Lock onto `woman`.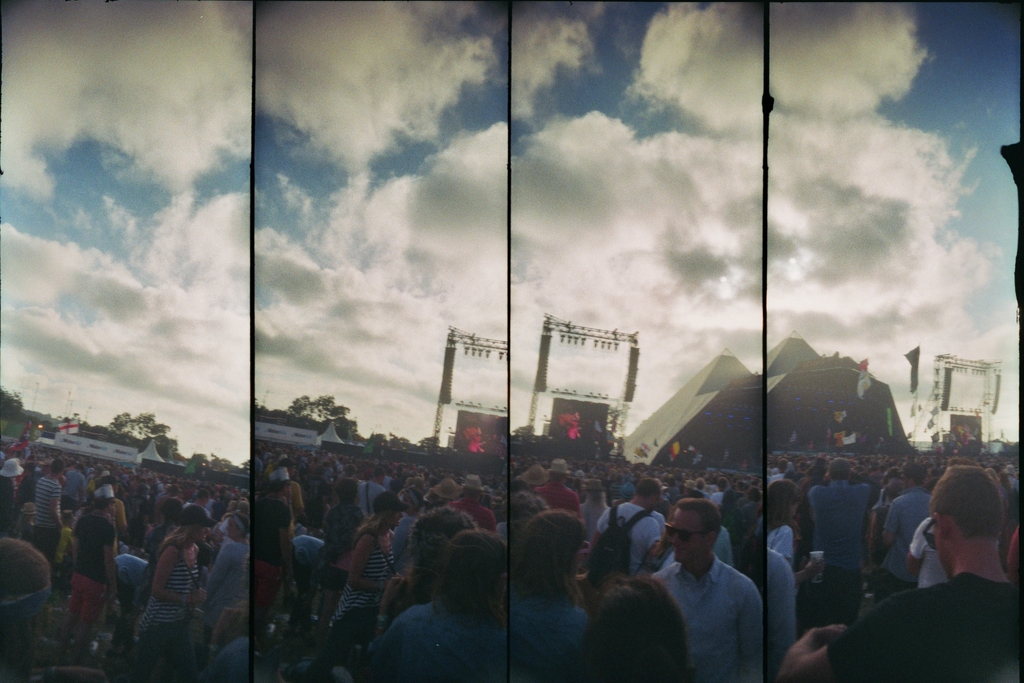
Locked: BBox(134, 501, 220, 639).
